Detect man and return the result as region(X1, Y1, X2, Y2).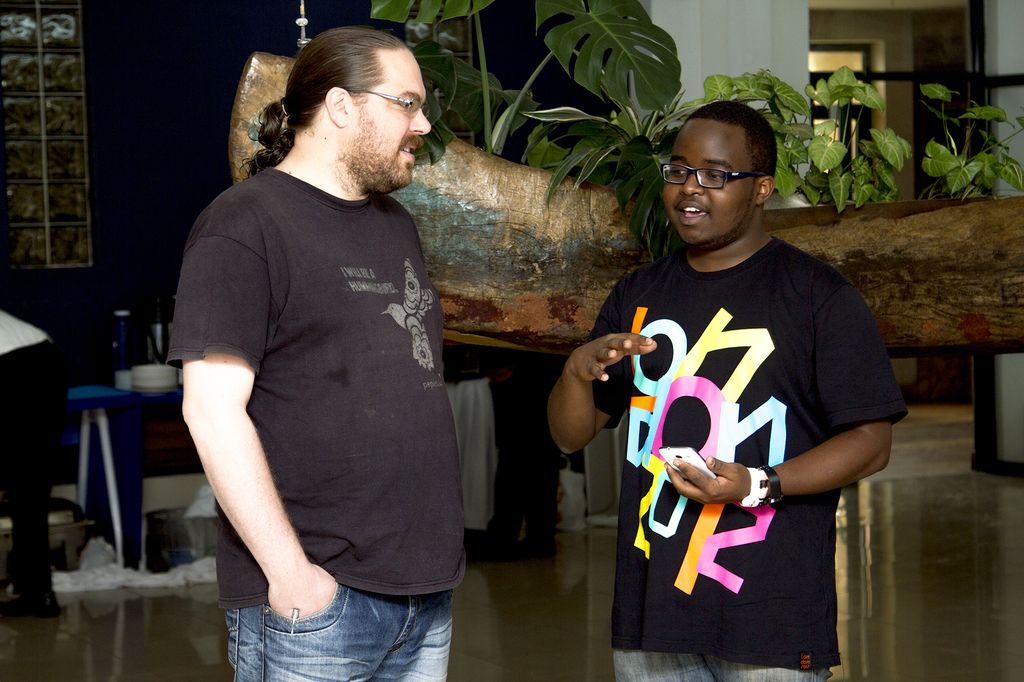
region(547, 101, 902, 681).
